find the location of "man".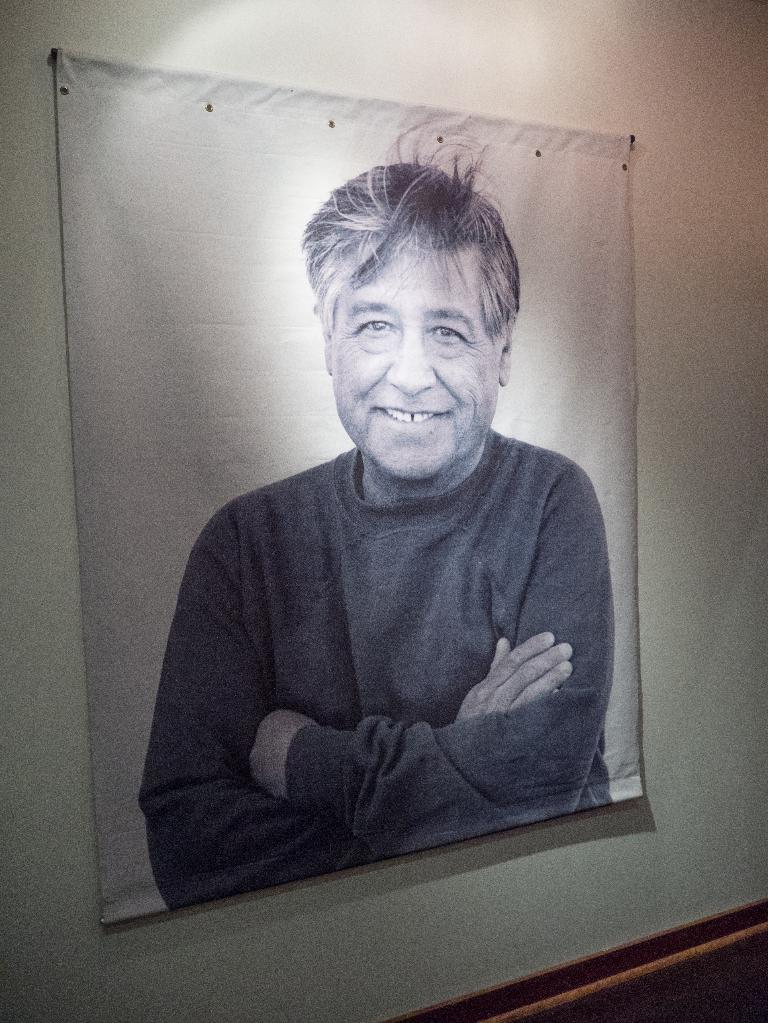
Location: [x1=136, y1=173, x2=654, y2=895].
